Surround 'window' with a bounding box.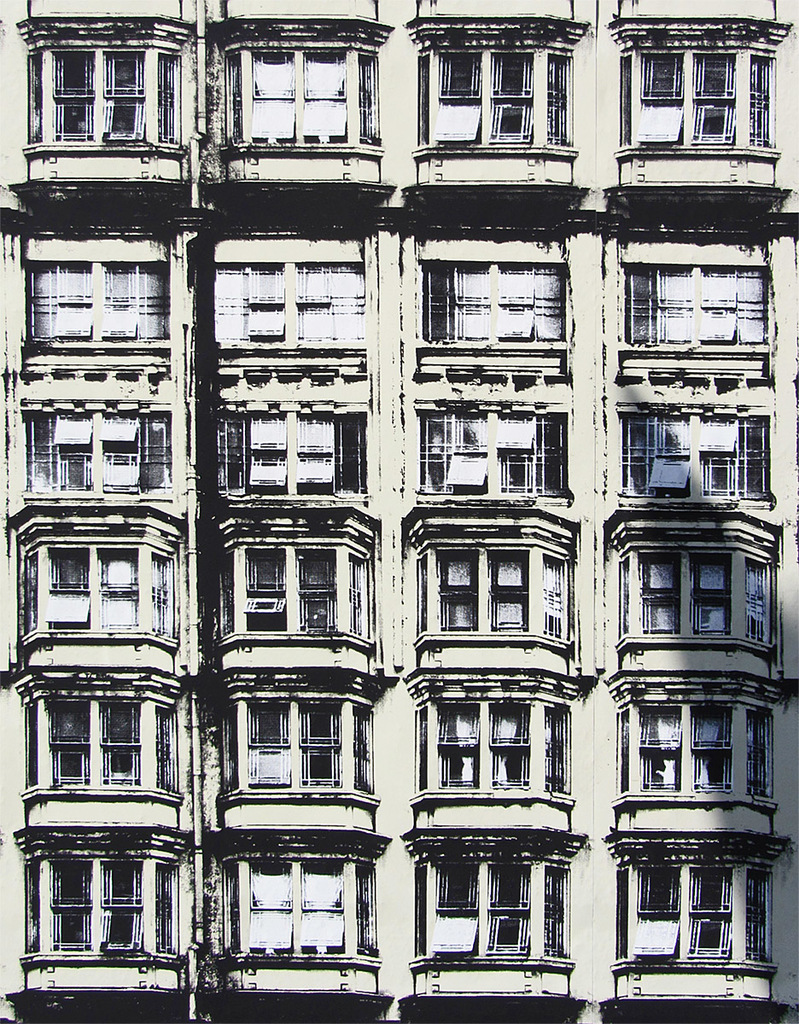
[417,407,567,497].
